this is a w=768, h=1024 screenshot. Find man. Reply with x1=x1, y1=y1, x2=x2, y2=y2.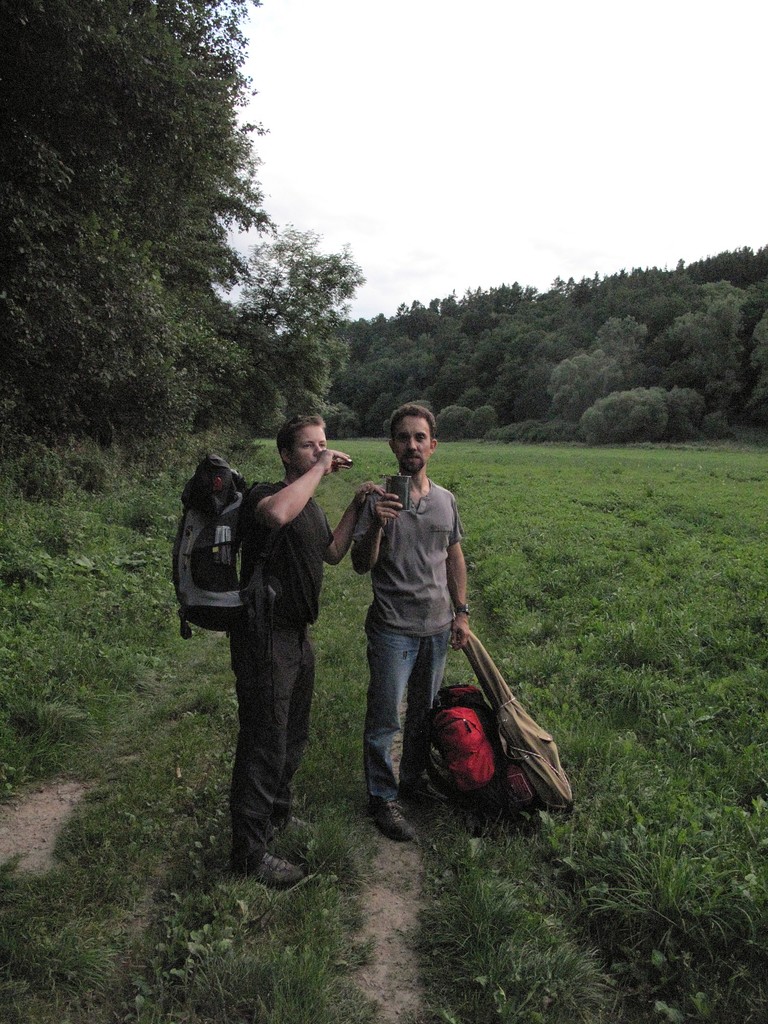
x1=342, y1=433, x2=497, y2=790.
